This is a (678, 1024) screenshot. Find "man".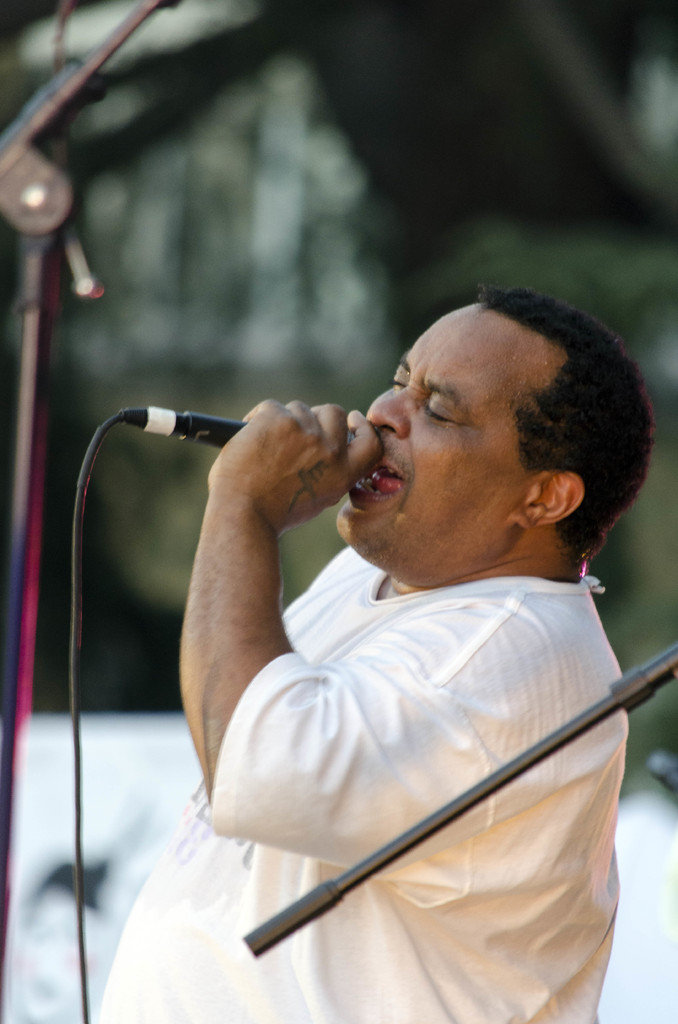
Bounding box: box(95, 280, 658, 1023).
